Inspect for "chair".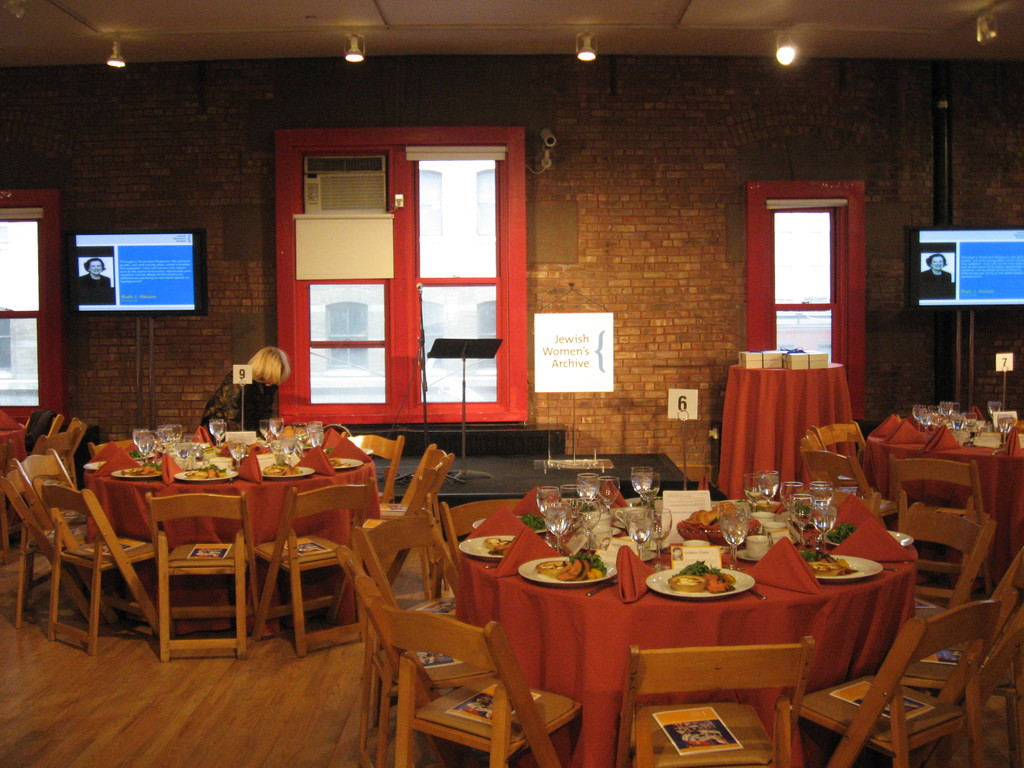
Inspection: box=[903, 500, 991, 619].
